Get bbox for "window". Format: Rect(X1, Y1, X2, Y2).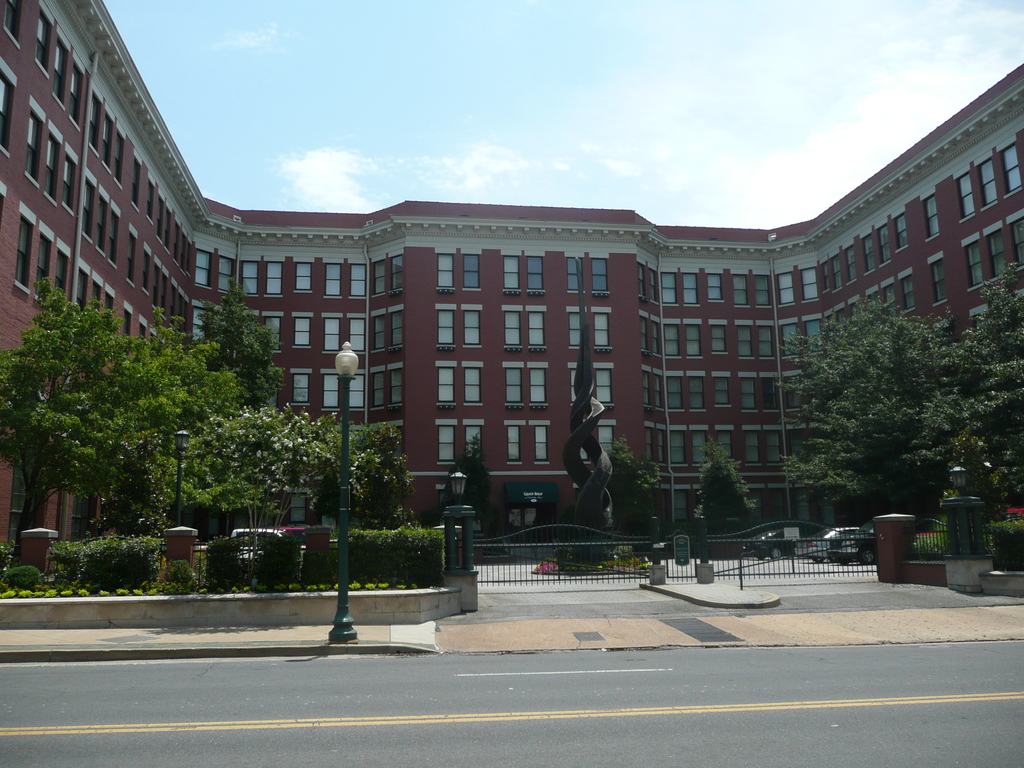
Rect(293, 311, 312, 346).
